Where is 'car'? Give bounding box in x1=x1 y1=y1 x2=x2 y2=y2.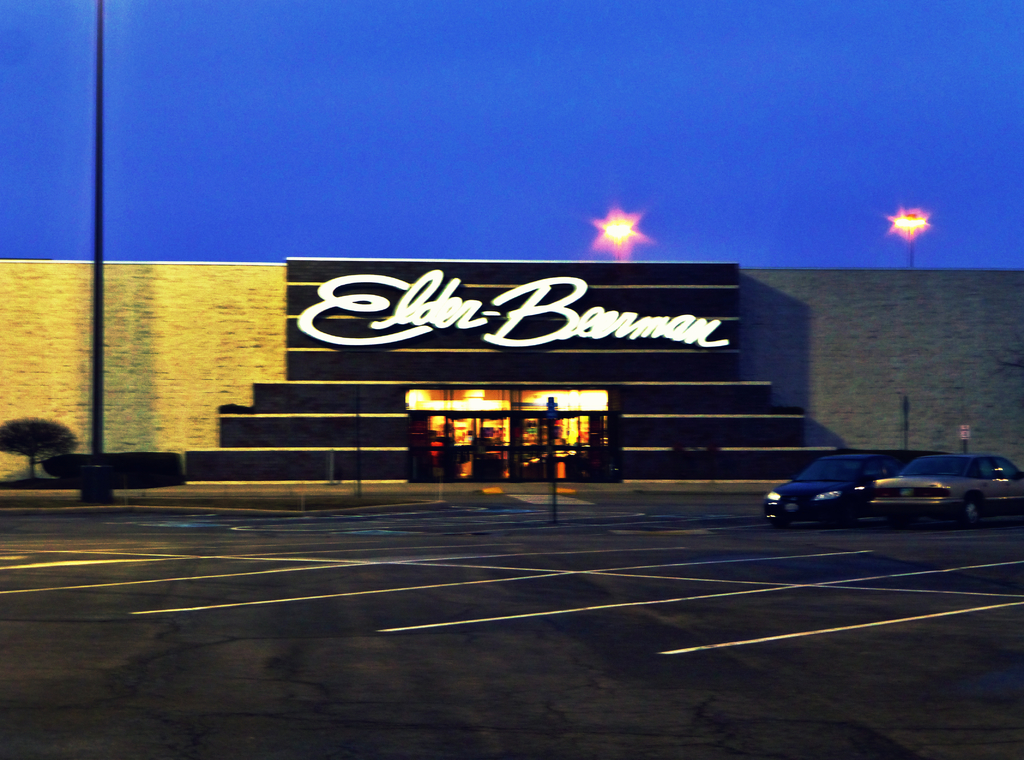
x1=758 y1=445 x2=940 y2=528.
